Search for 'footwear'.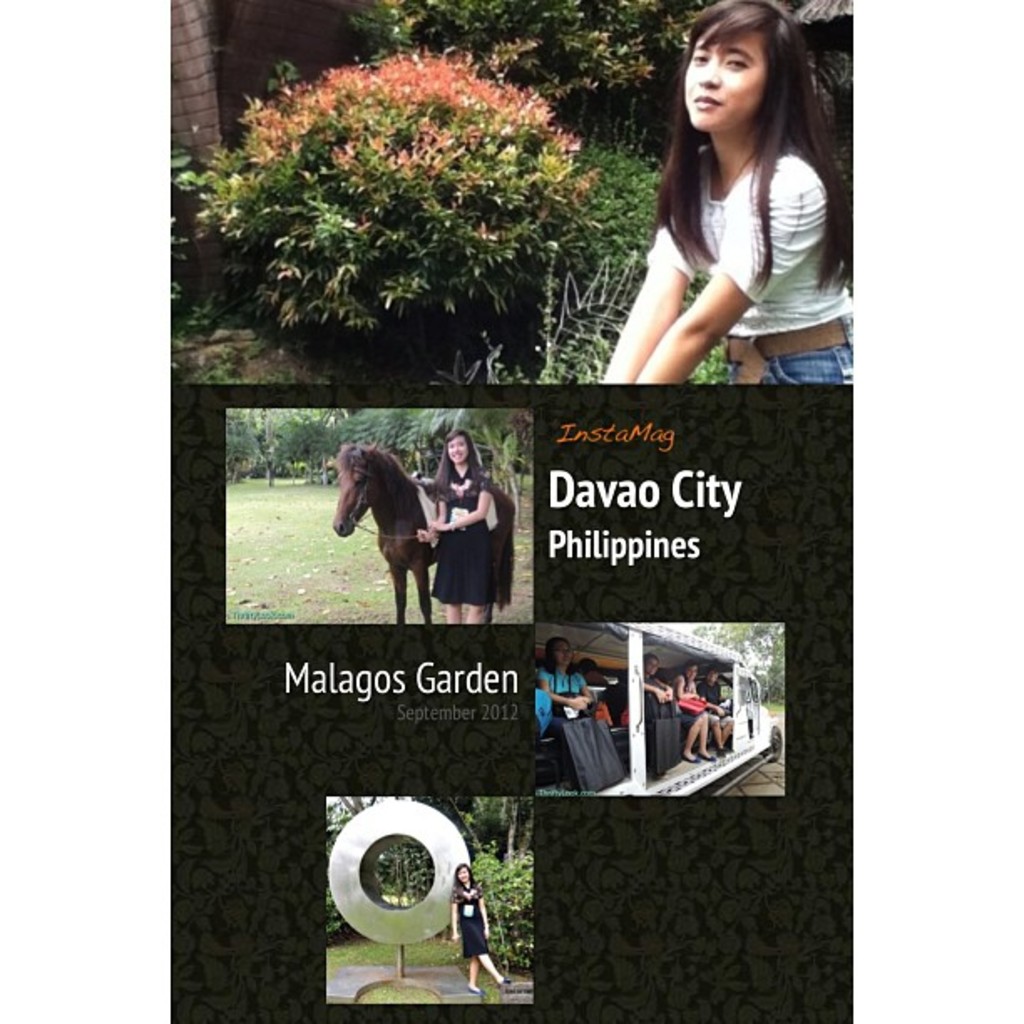
Found at box(698, 748, 714, 760).
